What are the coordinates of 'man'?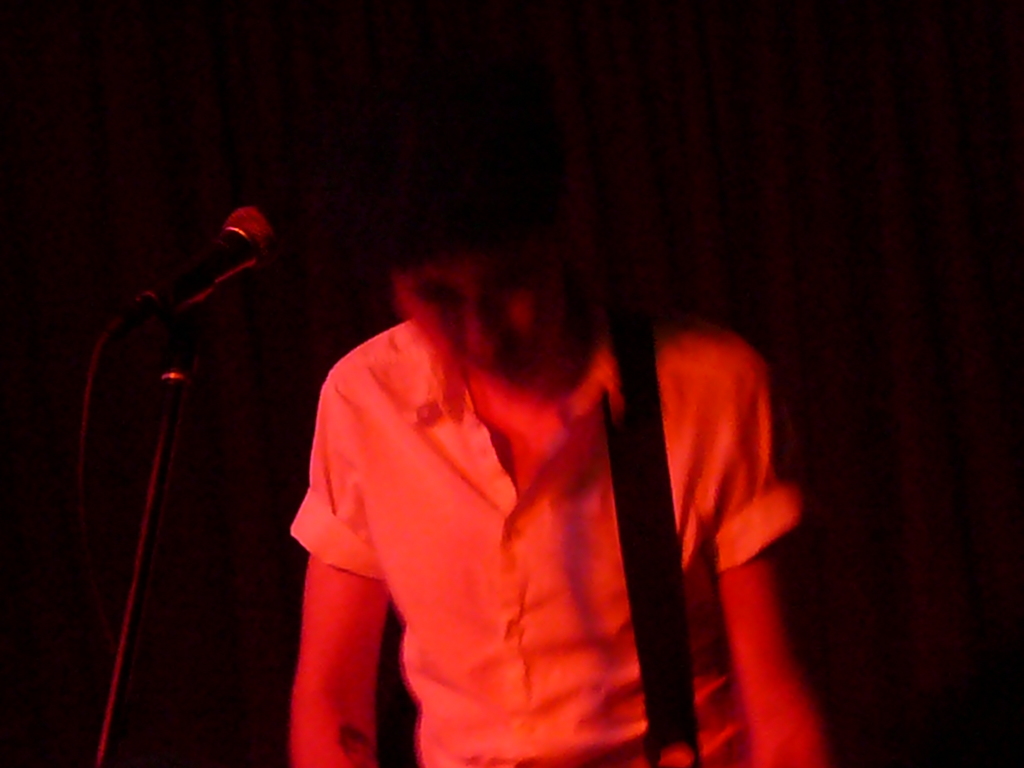
left=280, top=128, right=854, bottom=767.
